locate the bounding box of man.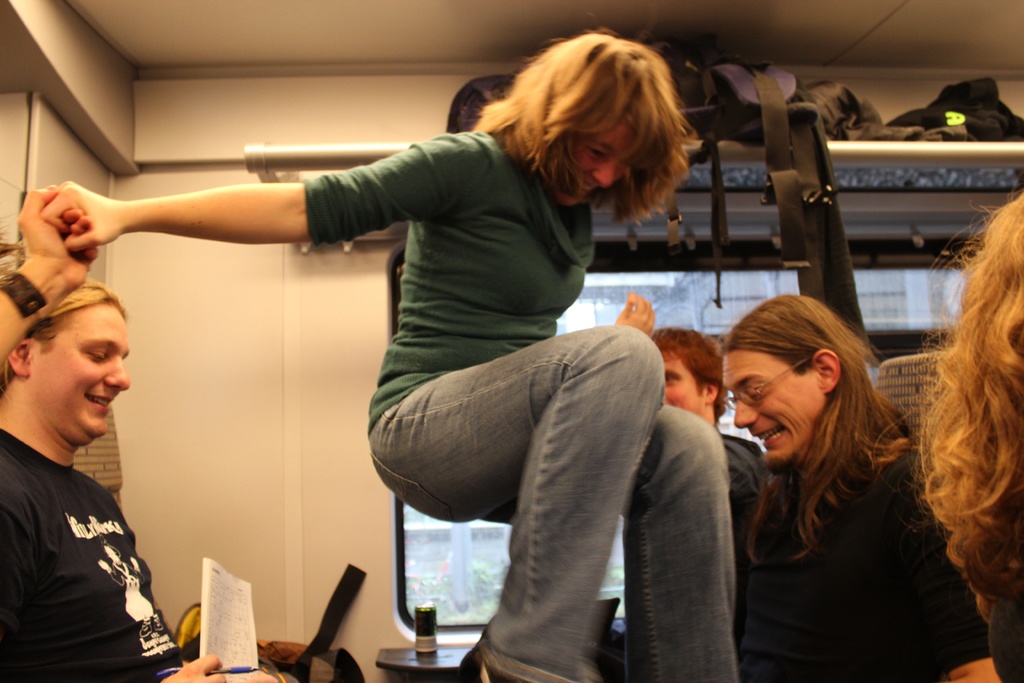
Bounding box: <bbox>717, 286, 1001, 682</bbox>.
